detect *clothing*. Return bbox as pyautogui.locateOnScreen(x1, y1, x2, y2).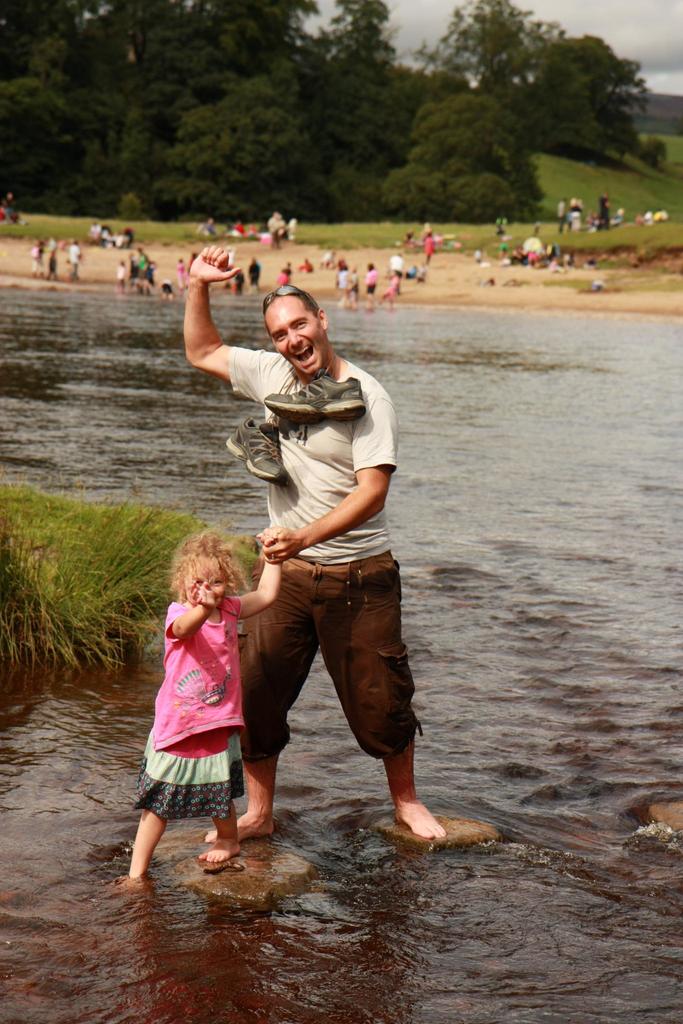
pyautogui.locateOnScreen(229, 344, 425, 758).
